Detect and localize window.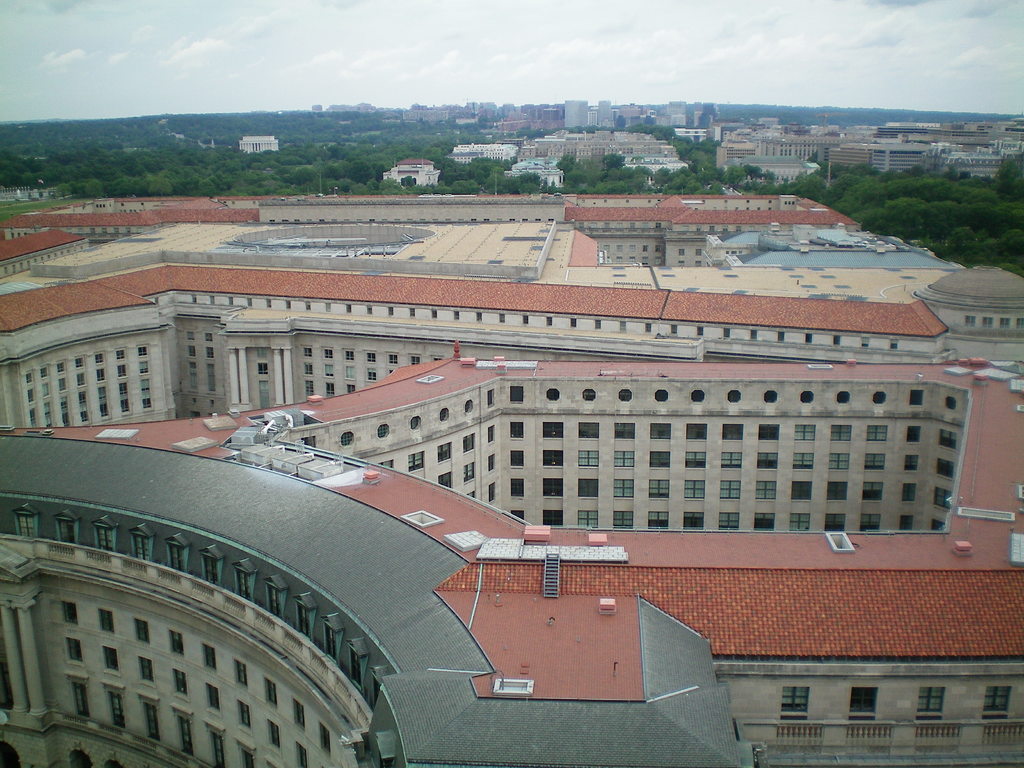
Localized at [826, 512, 844, 531].
